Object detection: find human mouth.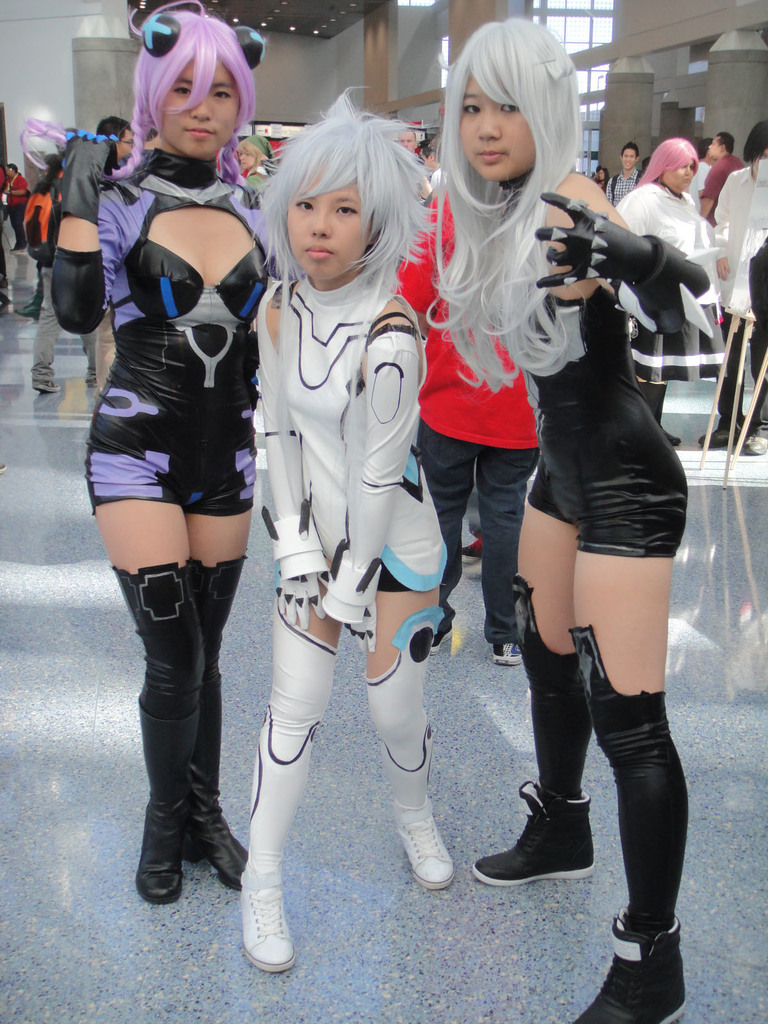
(177, 121, 219, 139).
